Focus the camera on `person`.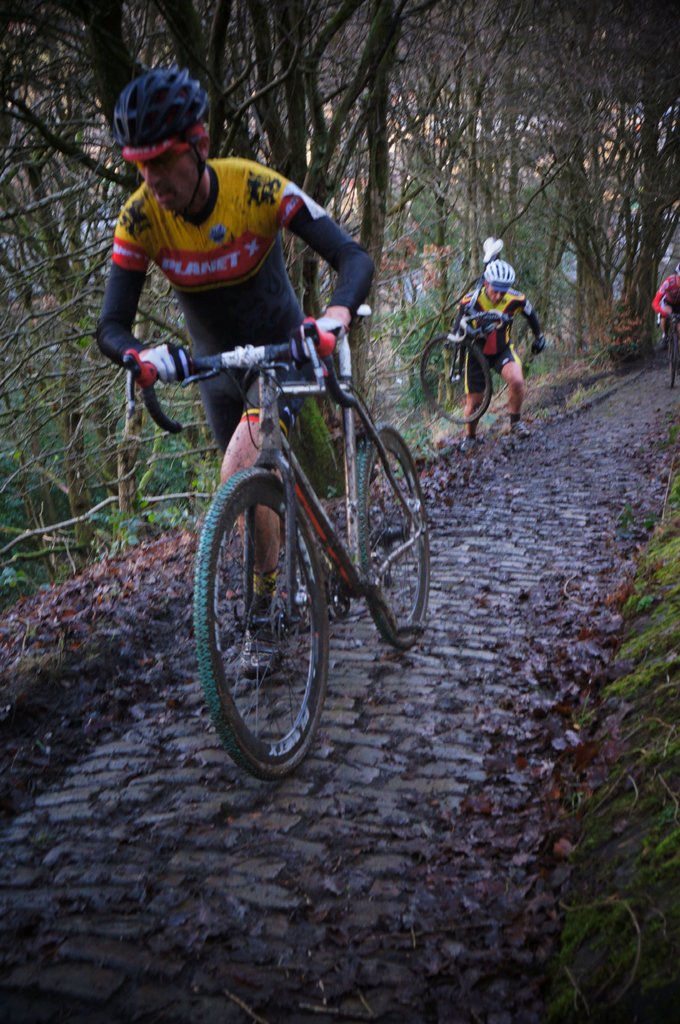
Focus region: 459 255 547 456.
